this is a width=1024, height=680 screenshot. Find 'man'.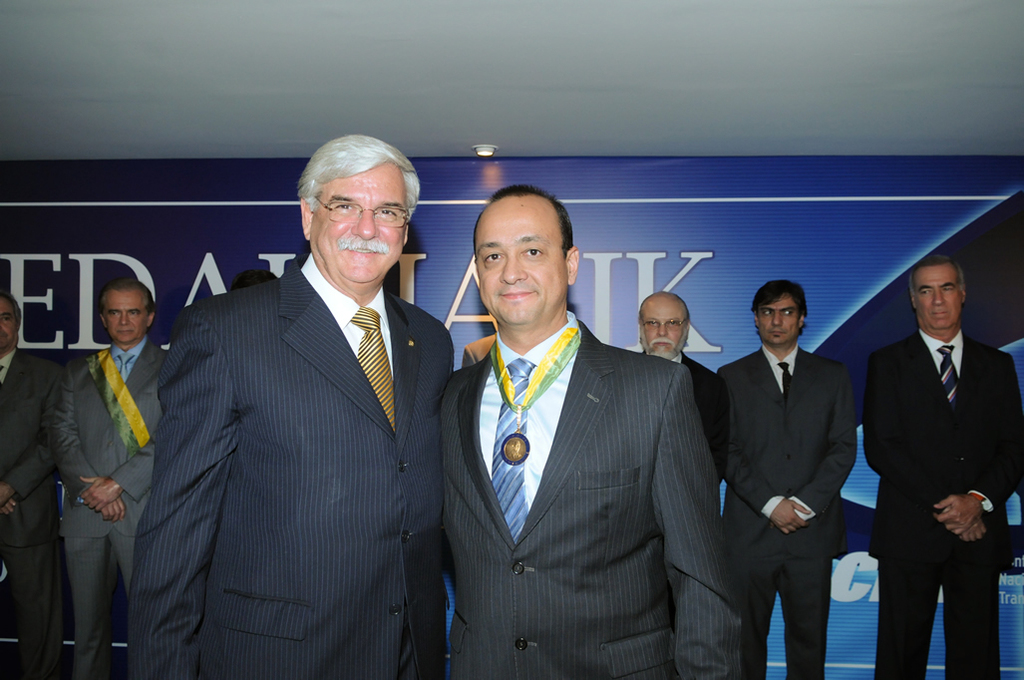
Bounding box: rect(1, 290, 66, 679).
